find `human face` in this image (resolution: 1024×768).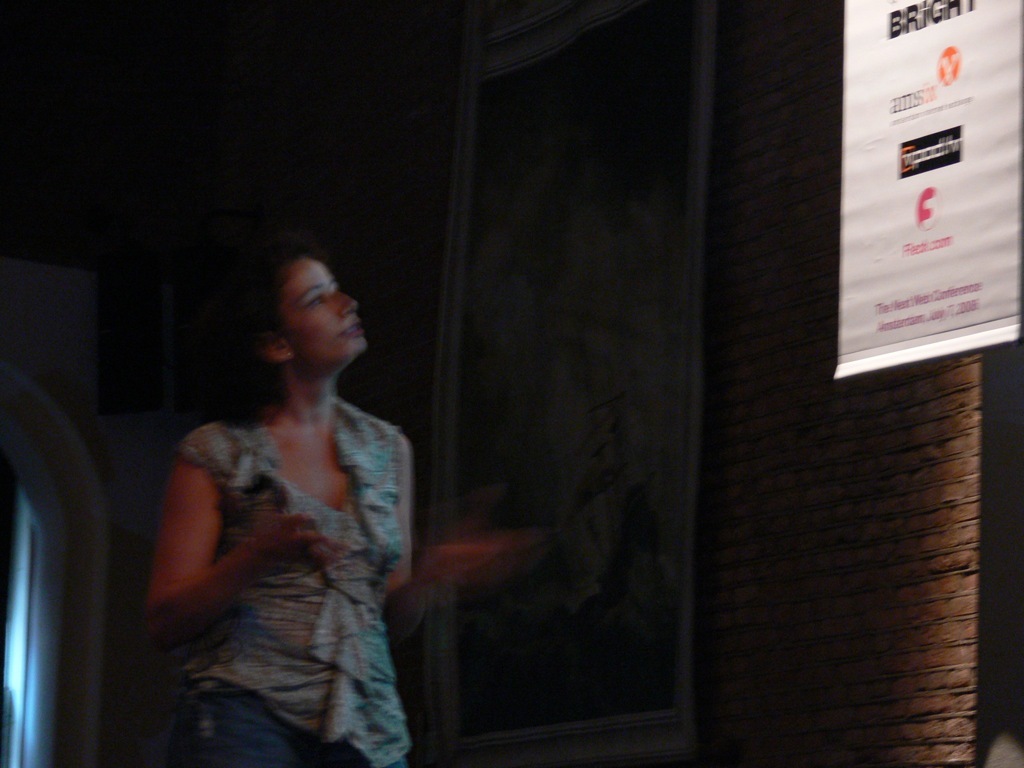
region(277, 260, 363, 363).
